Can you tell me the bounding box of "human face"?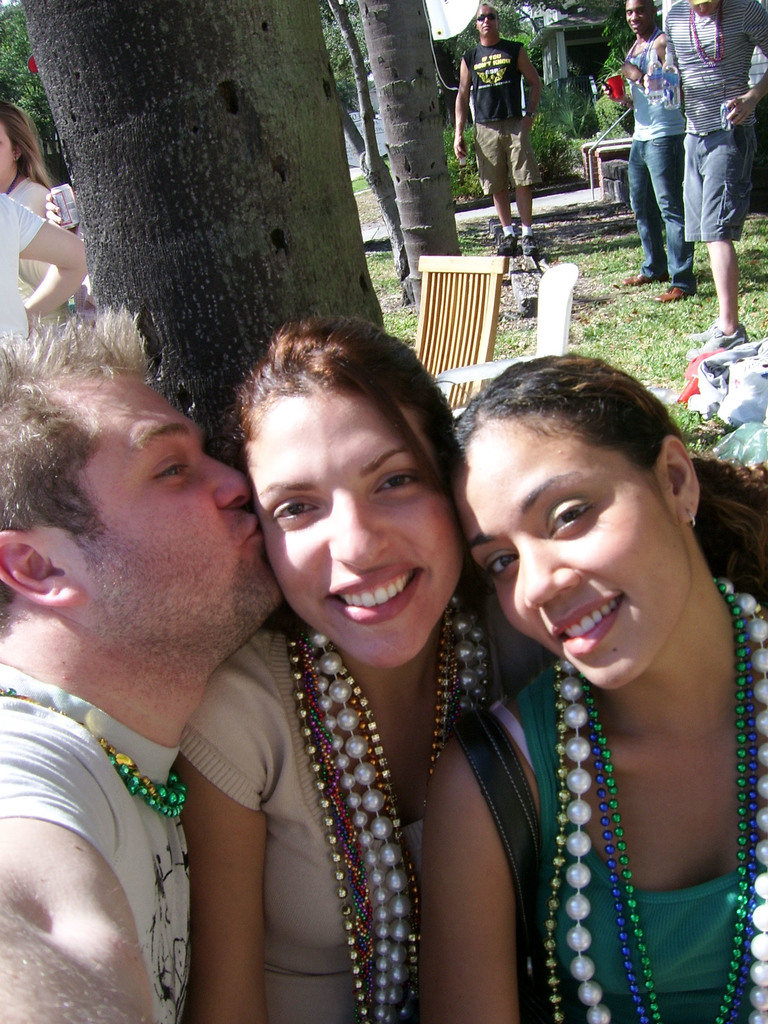
rect(625, 0, 652, 33).
